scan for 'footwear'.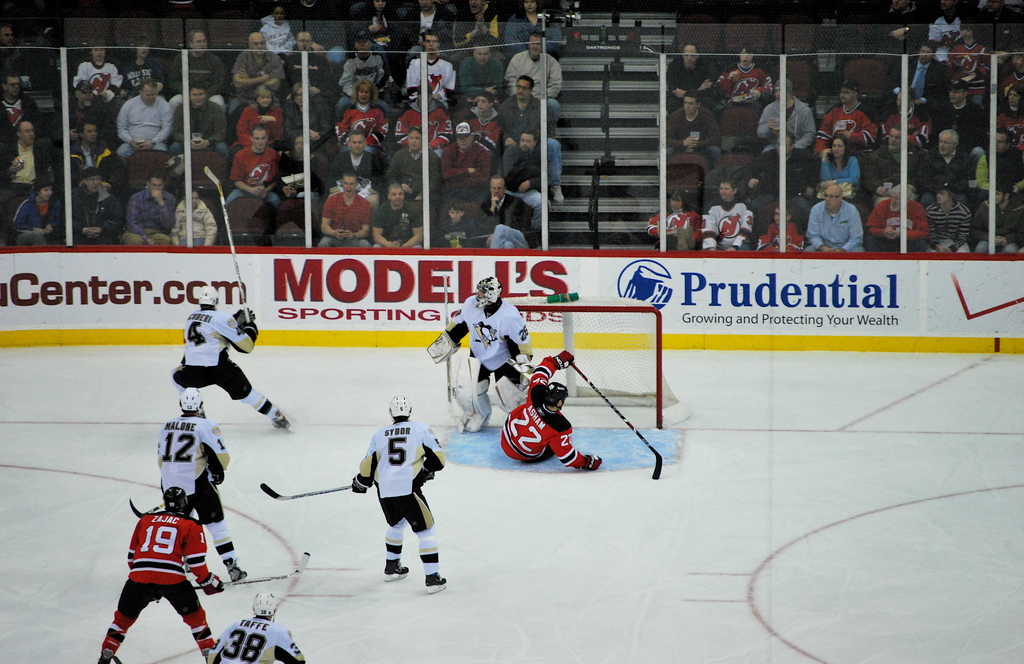
Scan result: 276,420,291,428.
